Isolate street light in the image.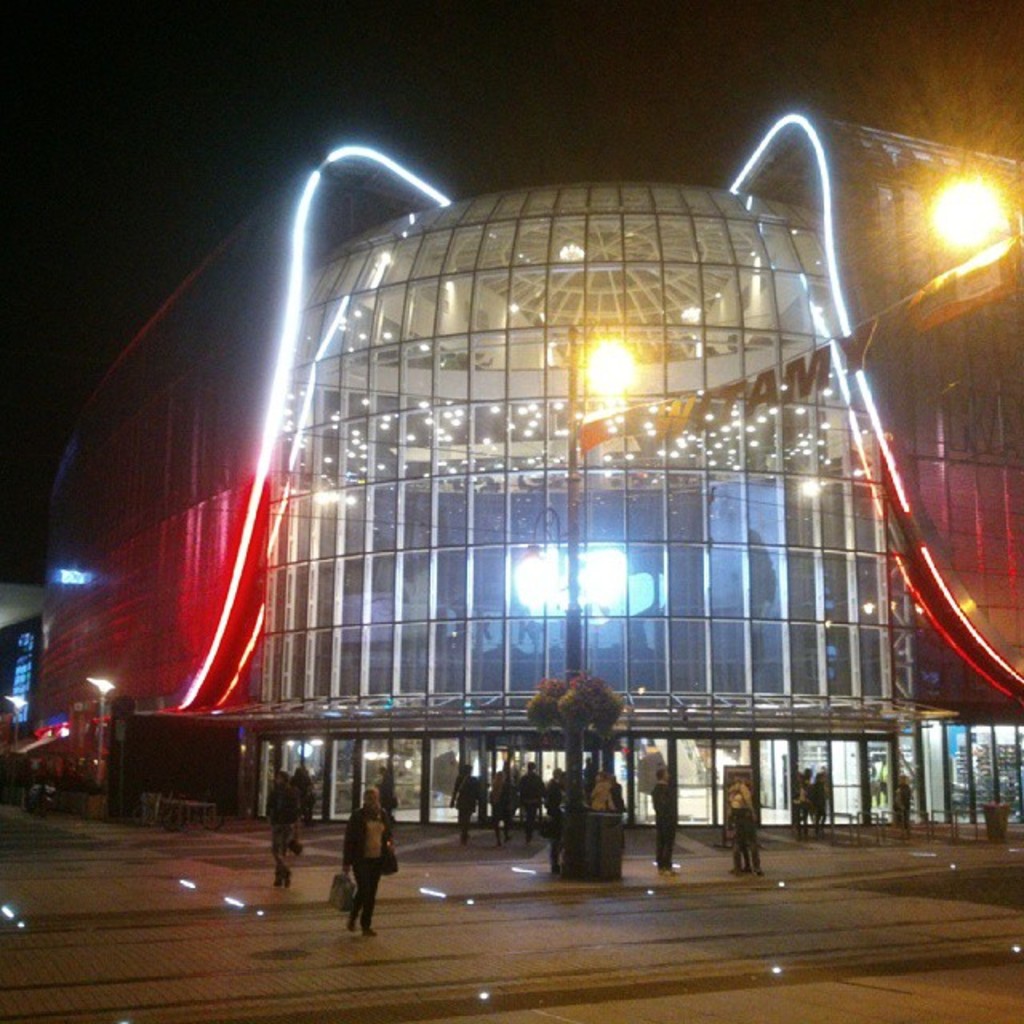
Isolated region: (x1=0, y1=694, x2=30, y2=750).
